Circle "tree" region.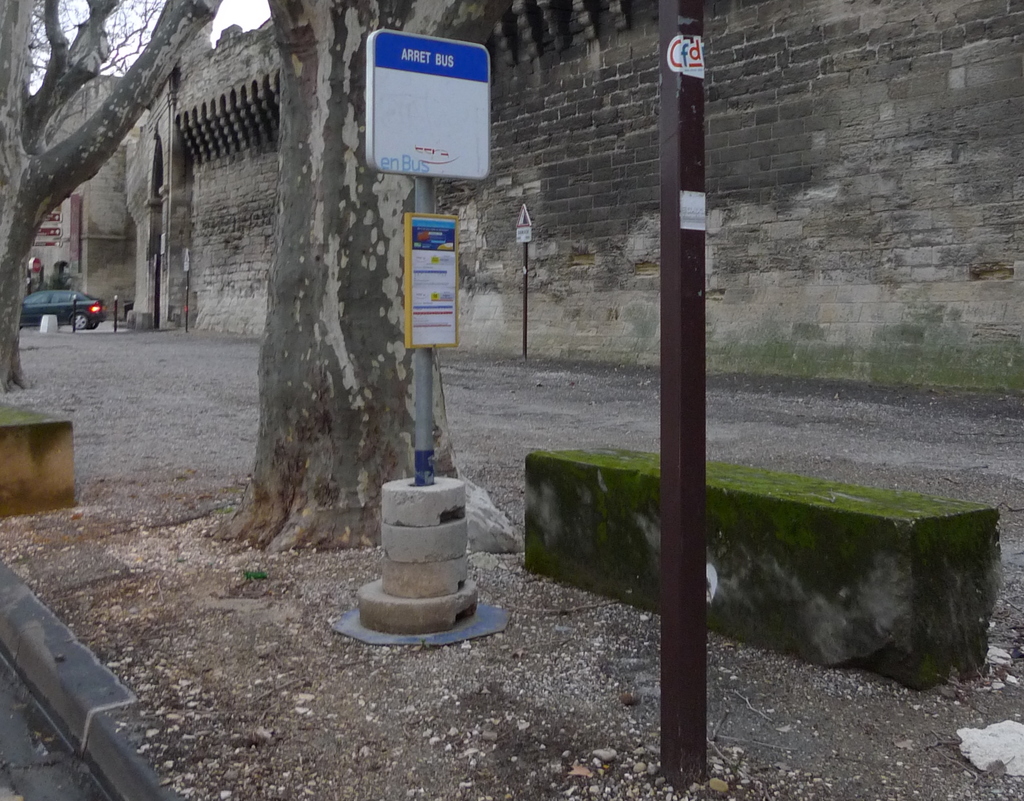
Region: [x1=200, y1=0, x2=513, y2=548].
